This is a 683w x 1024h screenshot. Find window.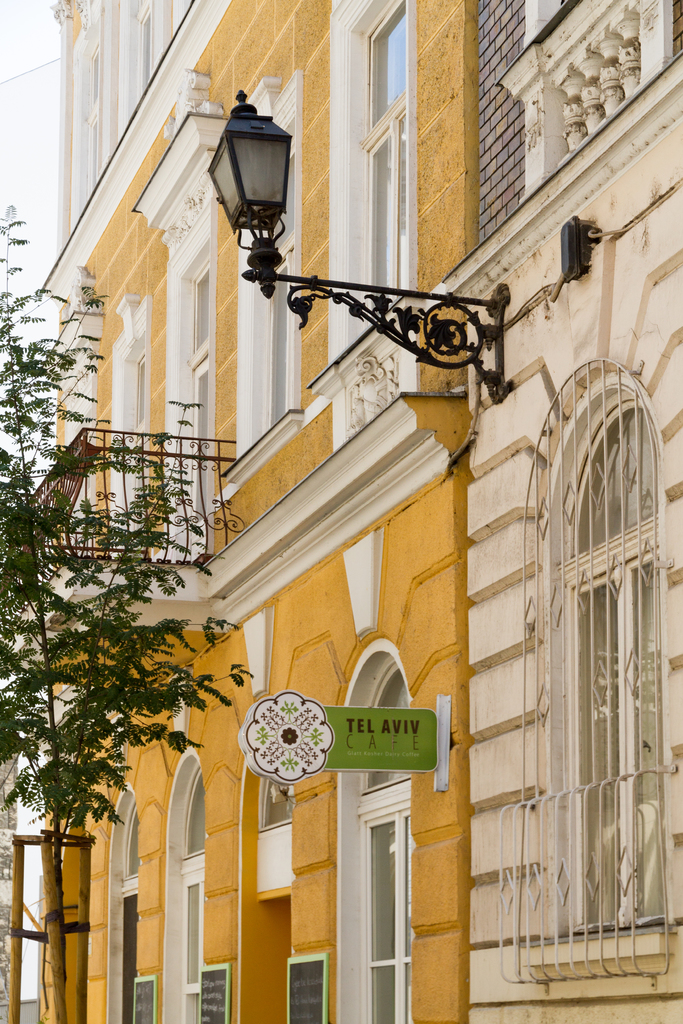
Bounding box: (104,784,141,1023).
